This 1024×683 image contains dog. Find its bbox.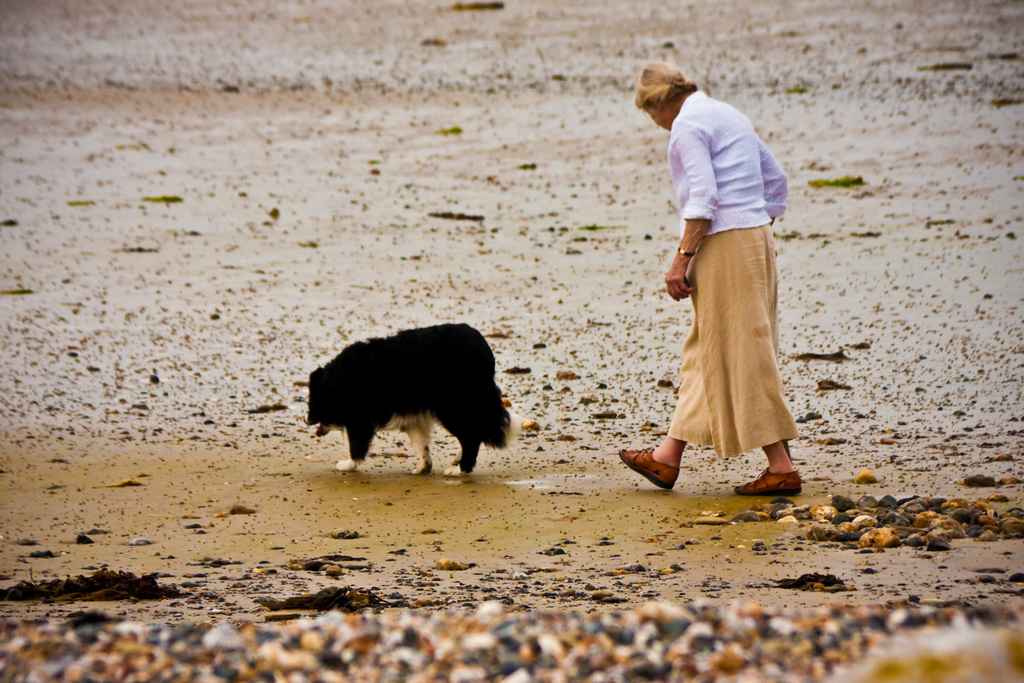
bbox(300, 324, 524, 483).
